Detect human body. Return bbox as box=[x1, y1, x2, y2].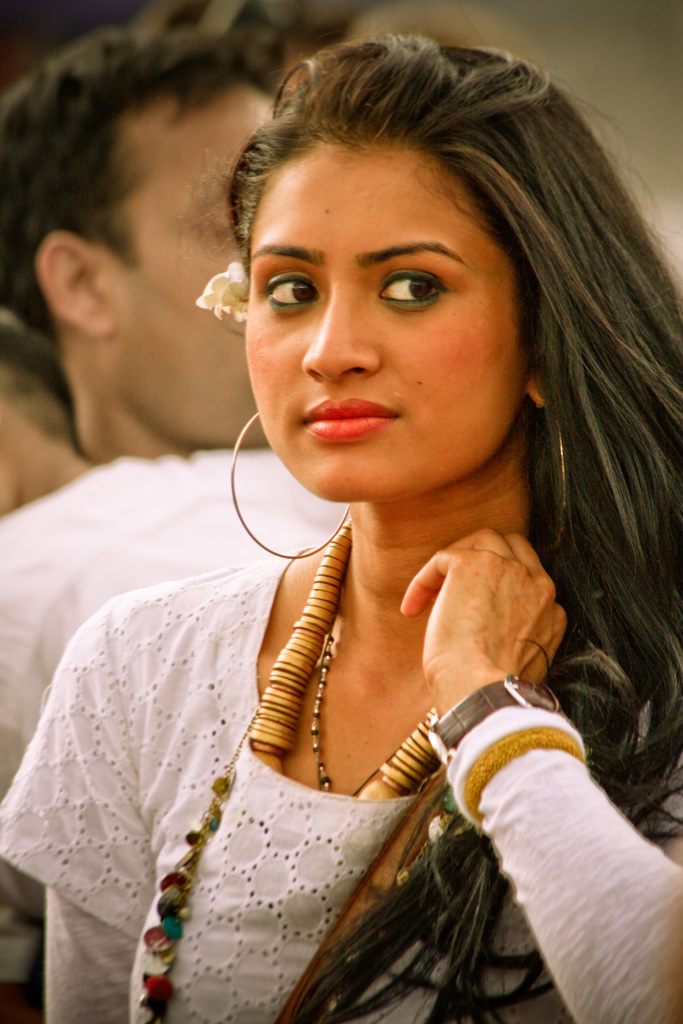
box=[11, 167, 651, 1004].
